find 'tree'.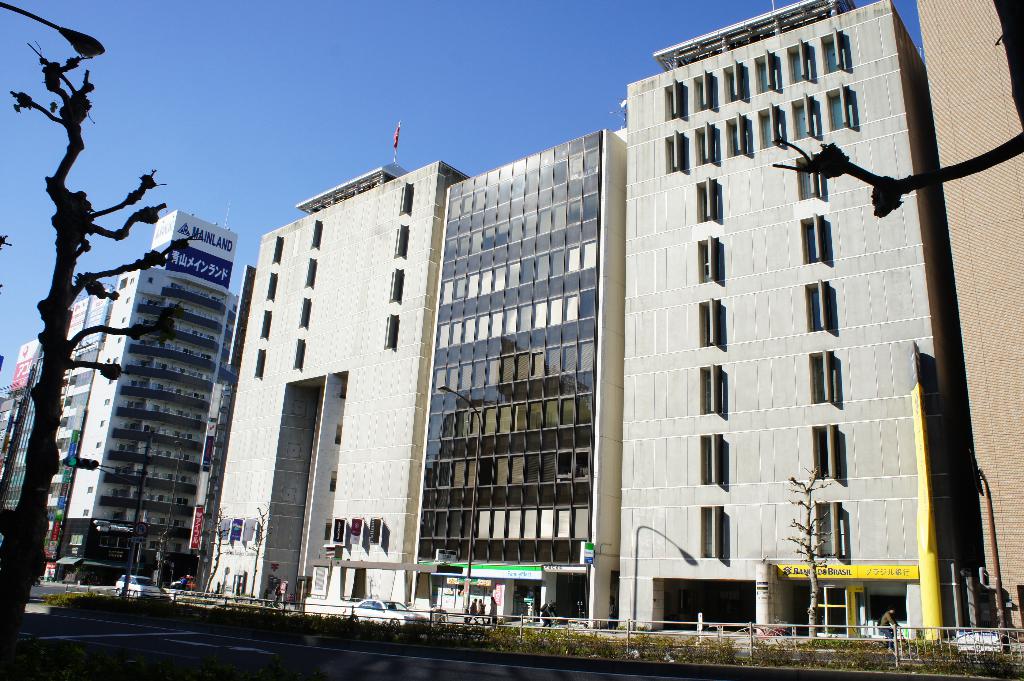
rect(206, 504, 236, 597).
